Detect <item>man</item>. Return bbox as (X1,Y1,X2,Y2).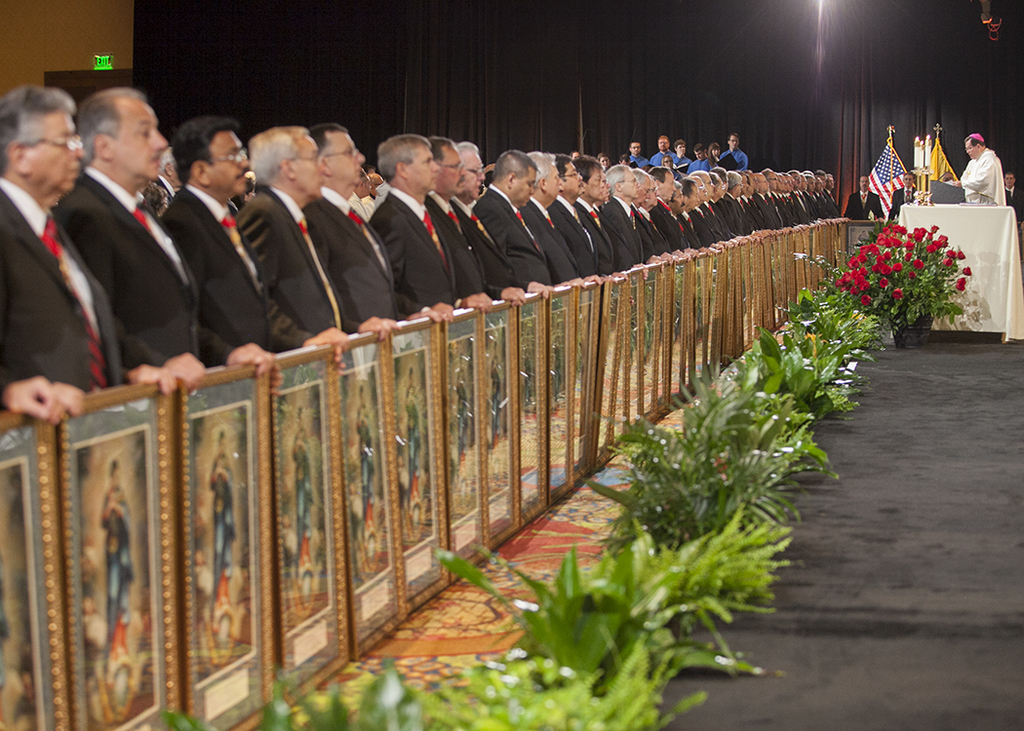
(477,151,583,294).
